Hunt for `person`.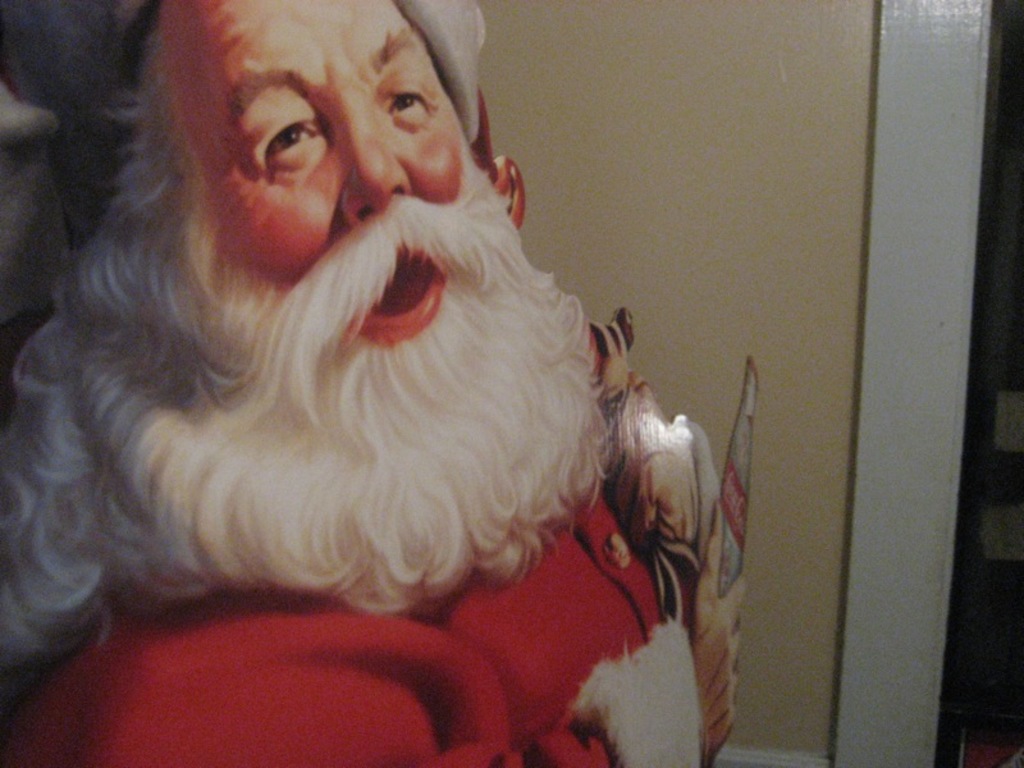
Hunted down at [0,0,739,767].
